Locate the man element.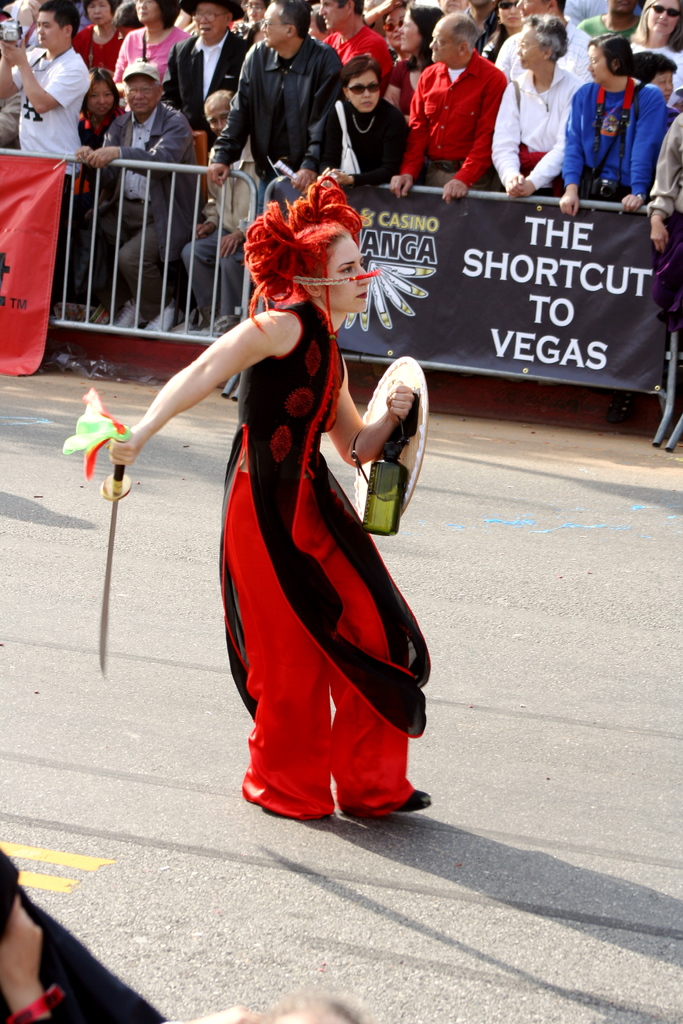
Element bbox: locate(179, 87, 270, 328).
